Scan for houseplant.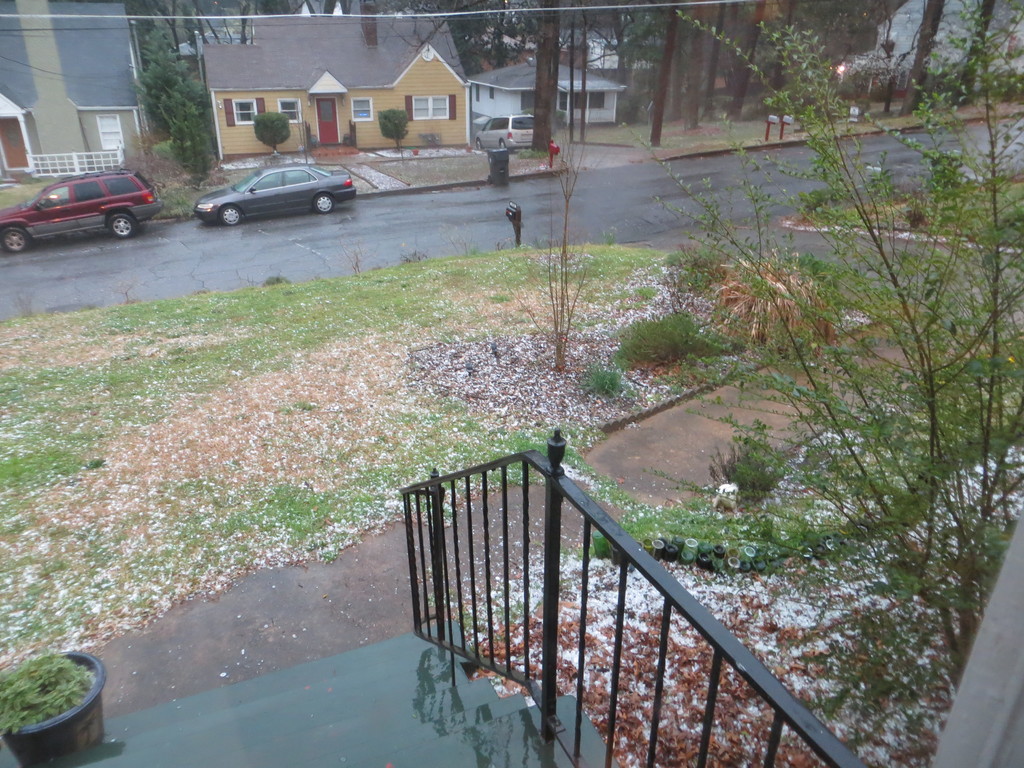
Scan result: pyautogui.locateOnScreen(0, 651, 123, 767).
